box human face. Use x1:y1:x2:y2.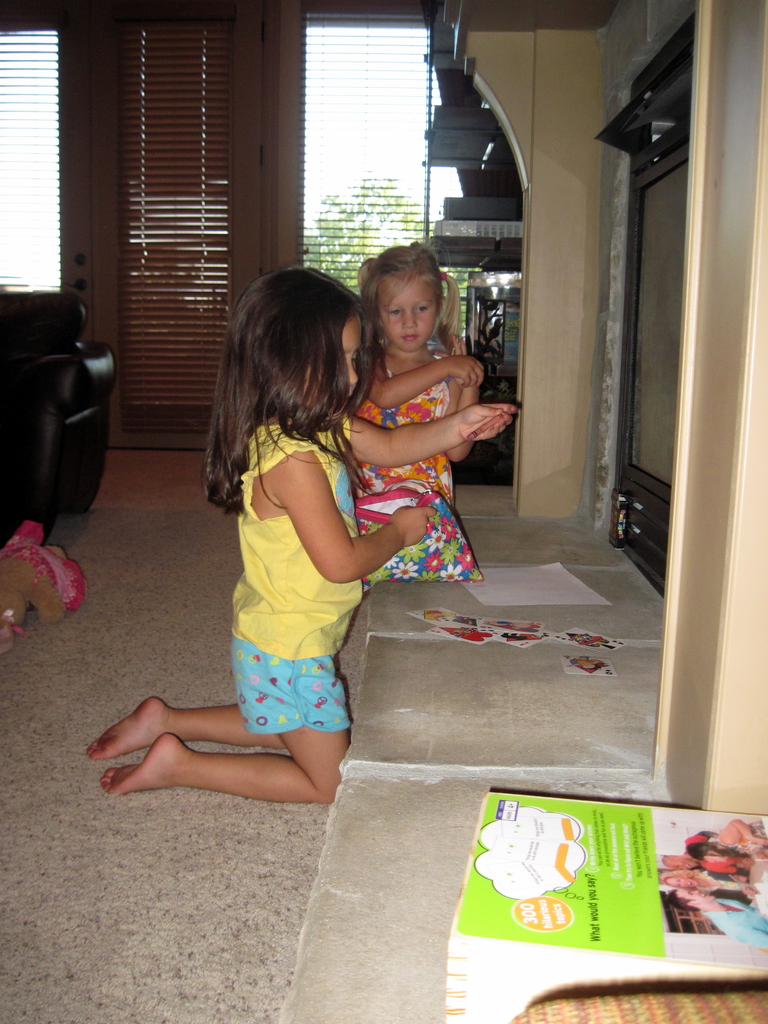
304:311:360:404.
